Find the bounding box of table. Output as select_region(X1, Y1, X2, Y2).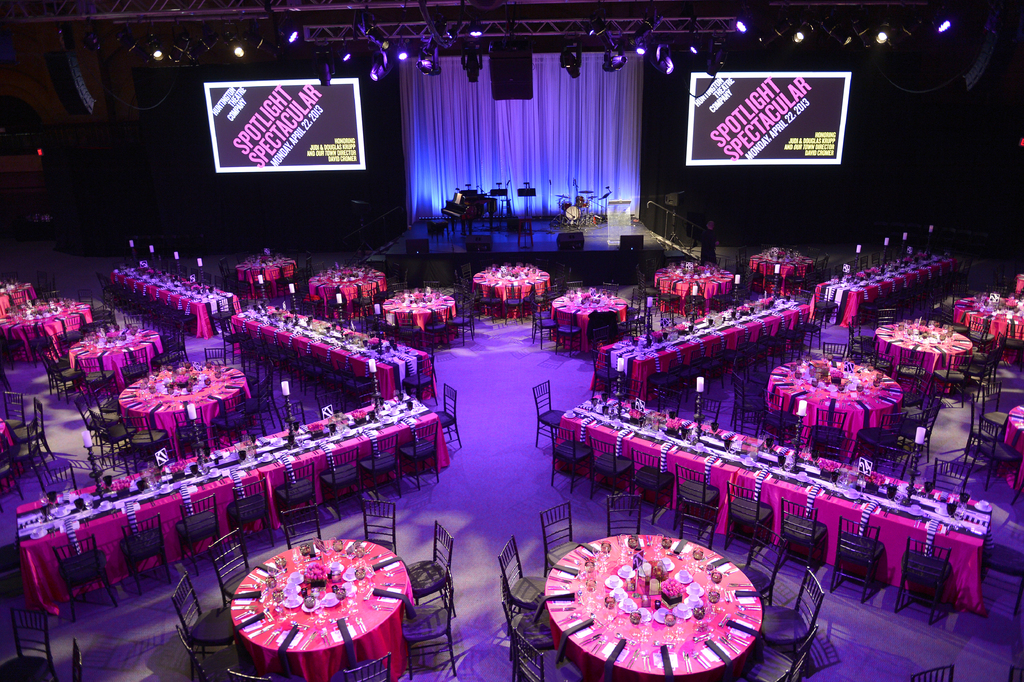
select_region(18, 396, 452, 610).
